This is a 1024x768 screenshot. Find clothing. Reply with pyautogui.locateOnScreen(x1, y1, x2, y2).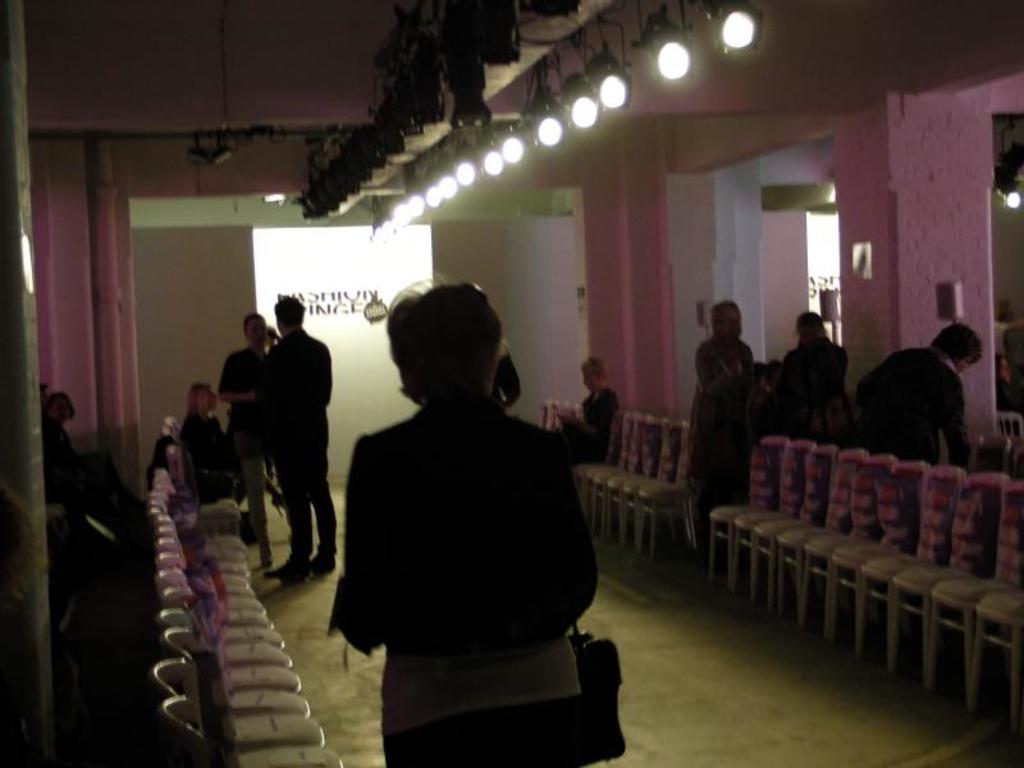
pyautogui.locateOnScreen(224, 349, 288, 548).
